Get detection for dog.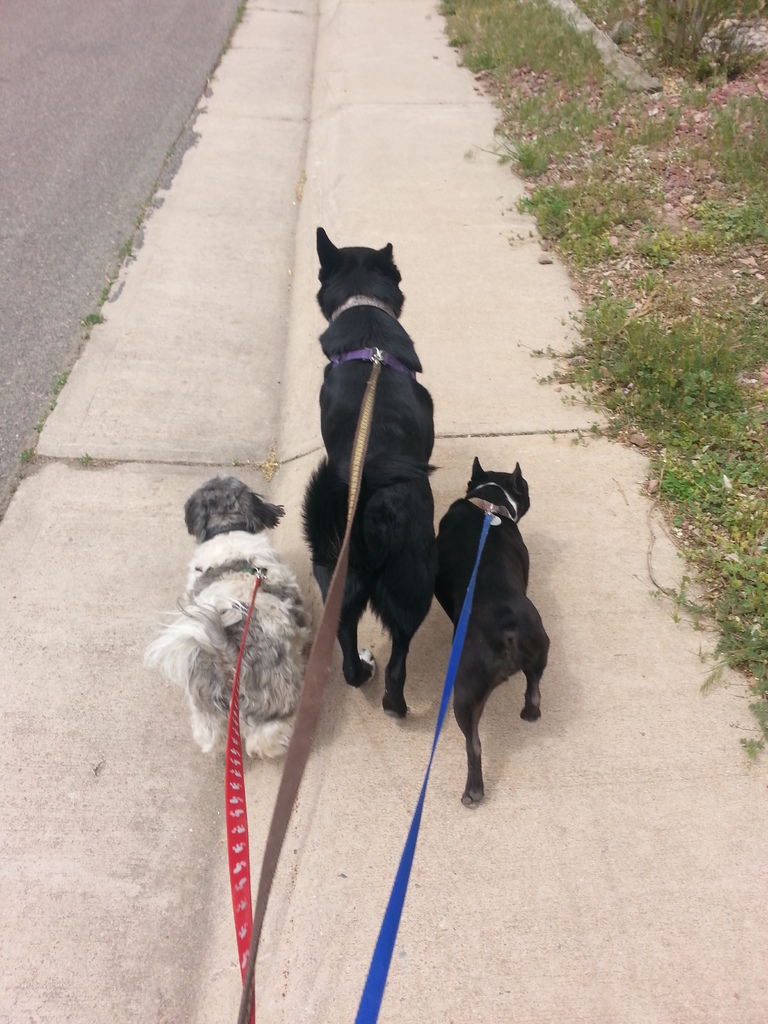
Detection: bbox(298, 223, 438, 712).
